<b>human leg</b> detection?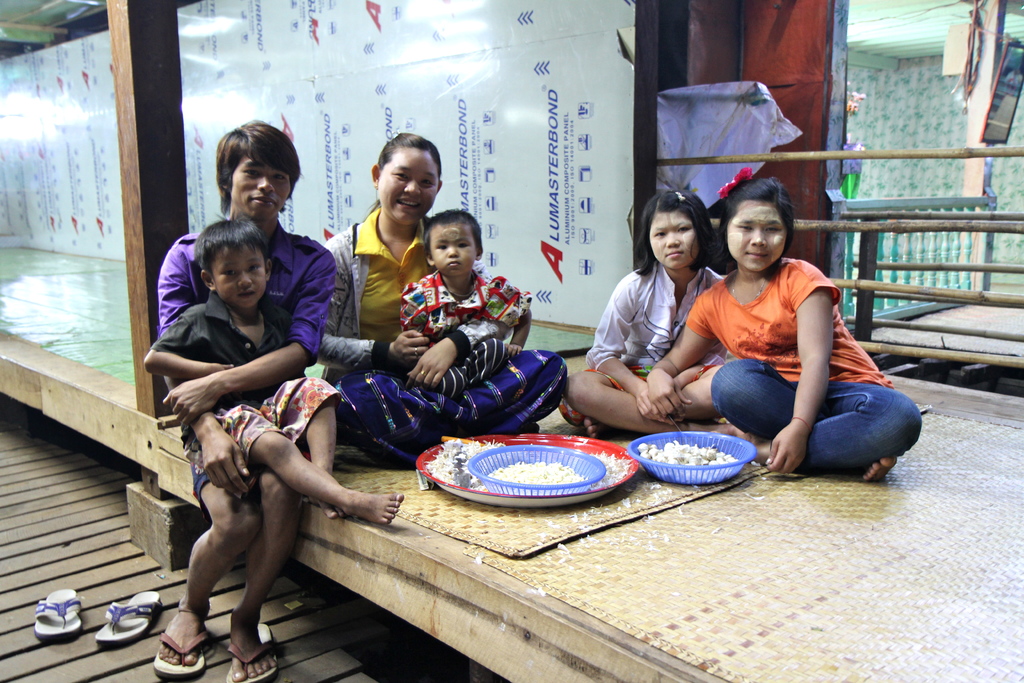
Rect(237, 398, 409, 524)
